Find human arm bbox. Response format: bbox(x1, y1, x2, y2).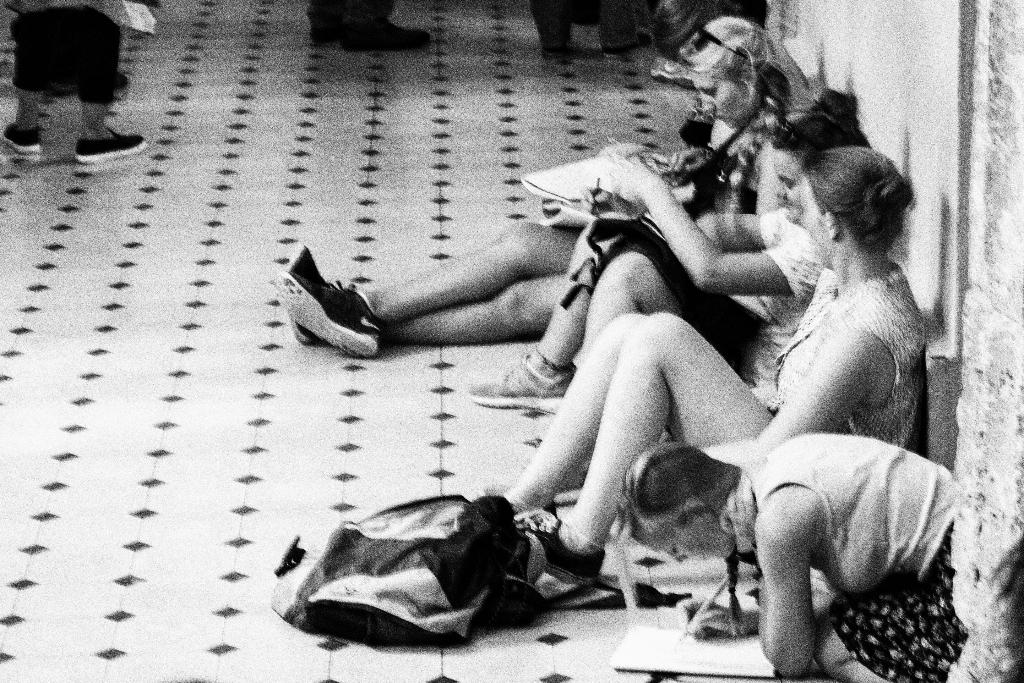
bbox(614, 163, 830, 296).
